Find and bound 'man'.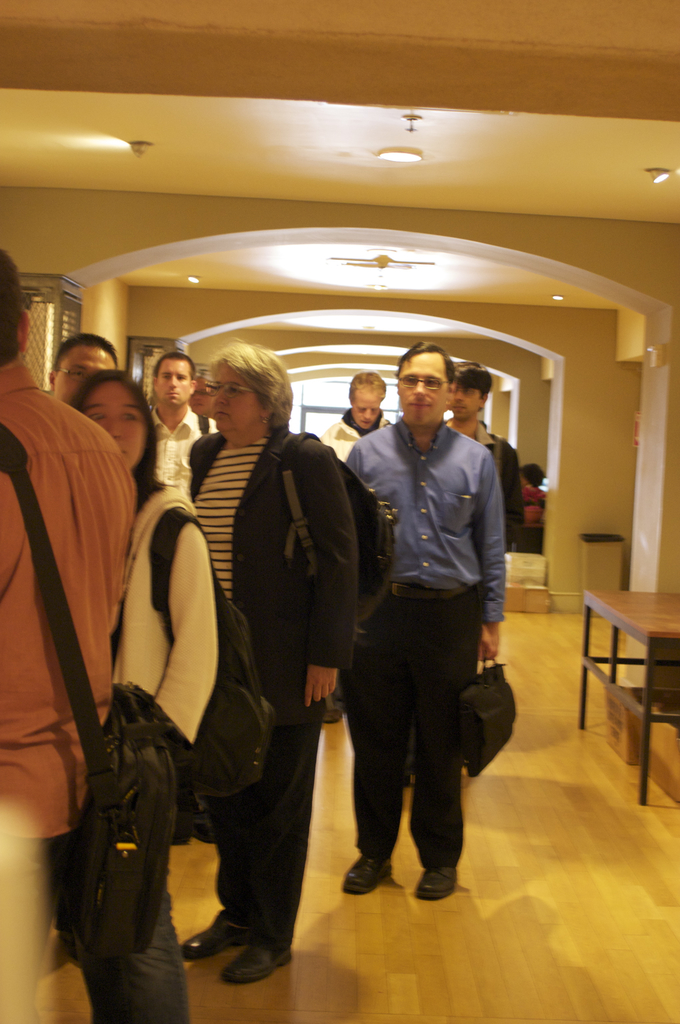
Bound: bbox=(0, 251, 134, 1023).
